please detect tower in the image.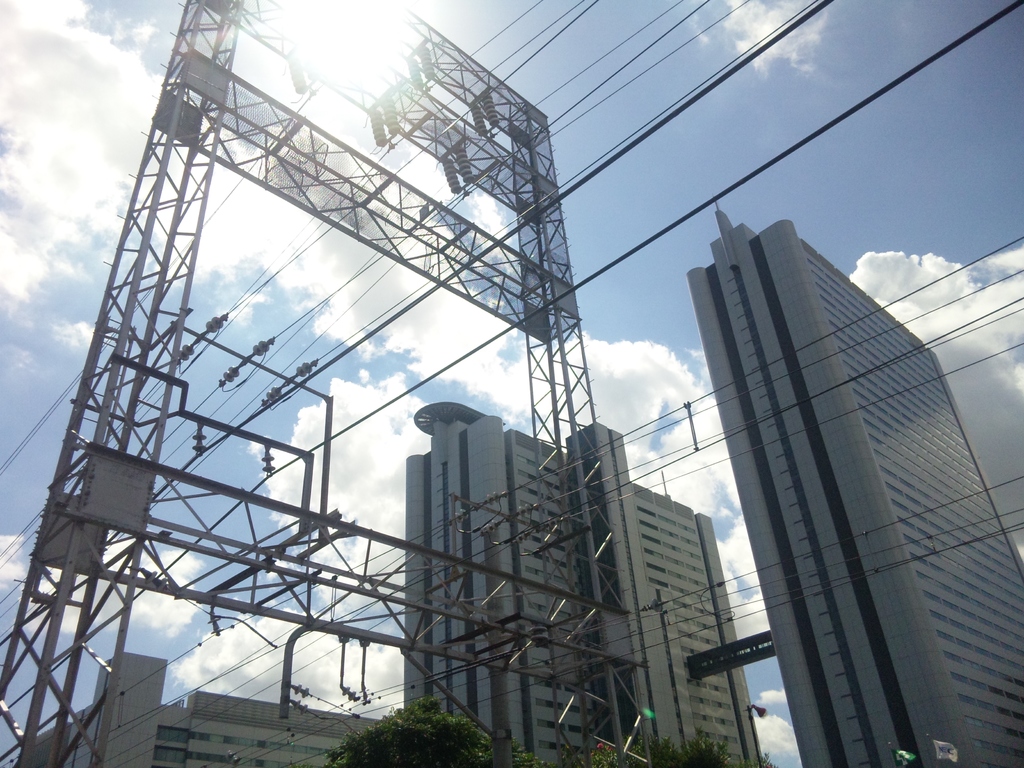
(left=410, top=399, right=759, bottom=767).
